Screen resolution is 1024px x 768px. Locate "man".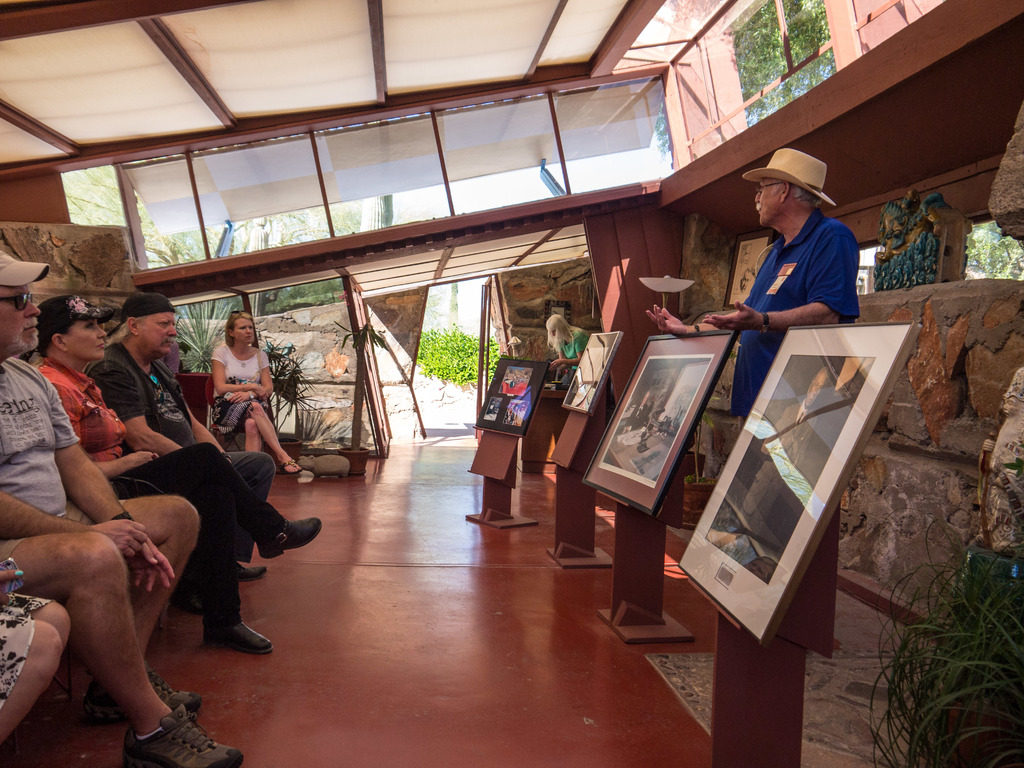
0, 250, 244, 767.
